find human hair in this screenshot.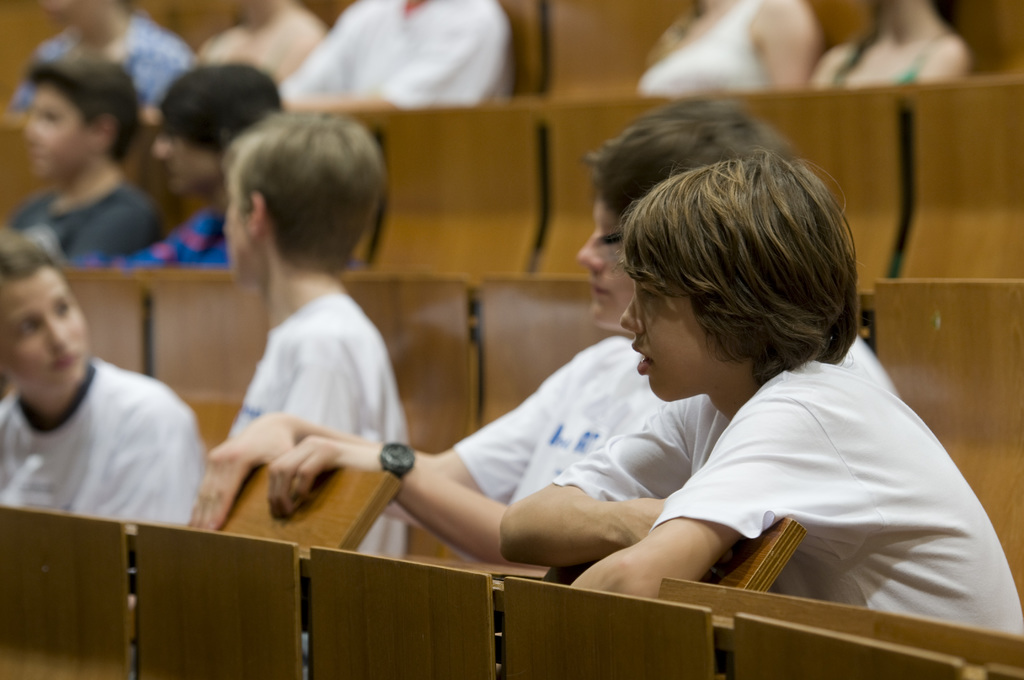
The bounding box for human hair is (22, 54, 144, 172).
